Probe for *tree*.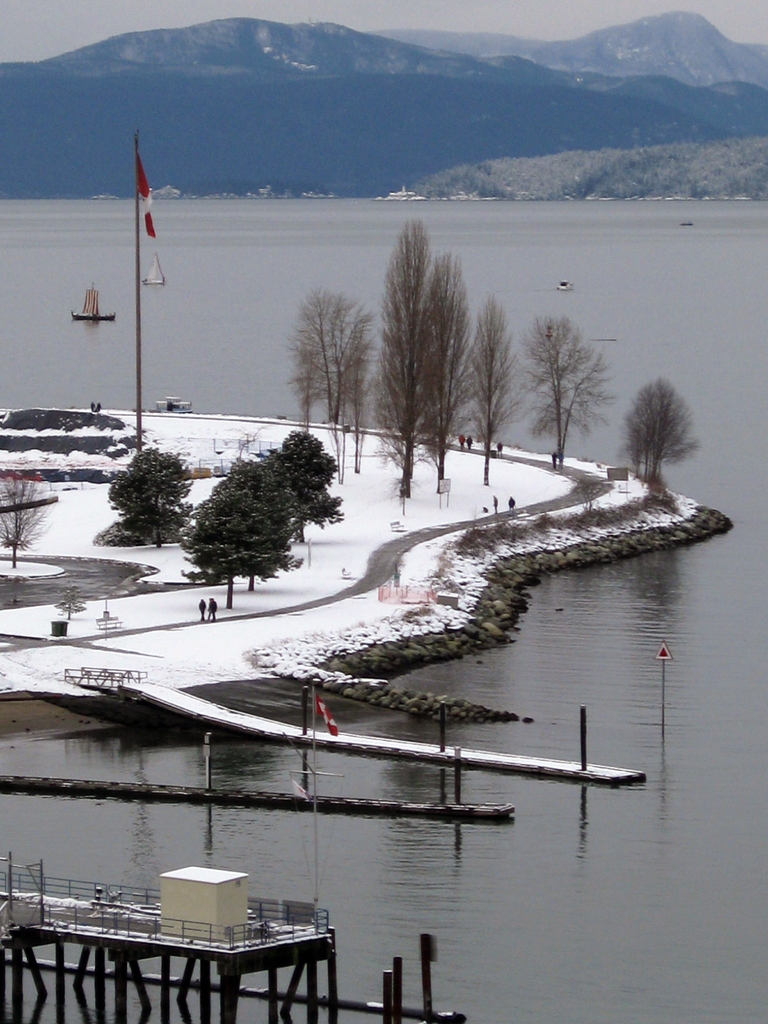
Probe result: select_region(168, 465, 287, 607).
